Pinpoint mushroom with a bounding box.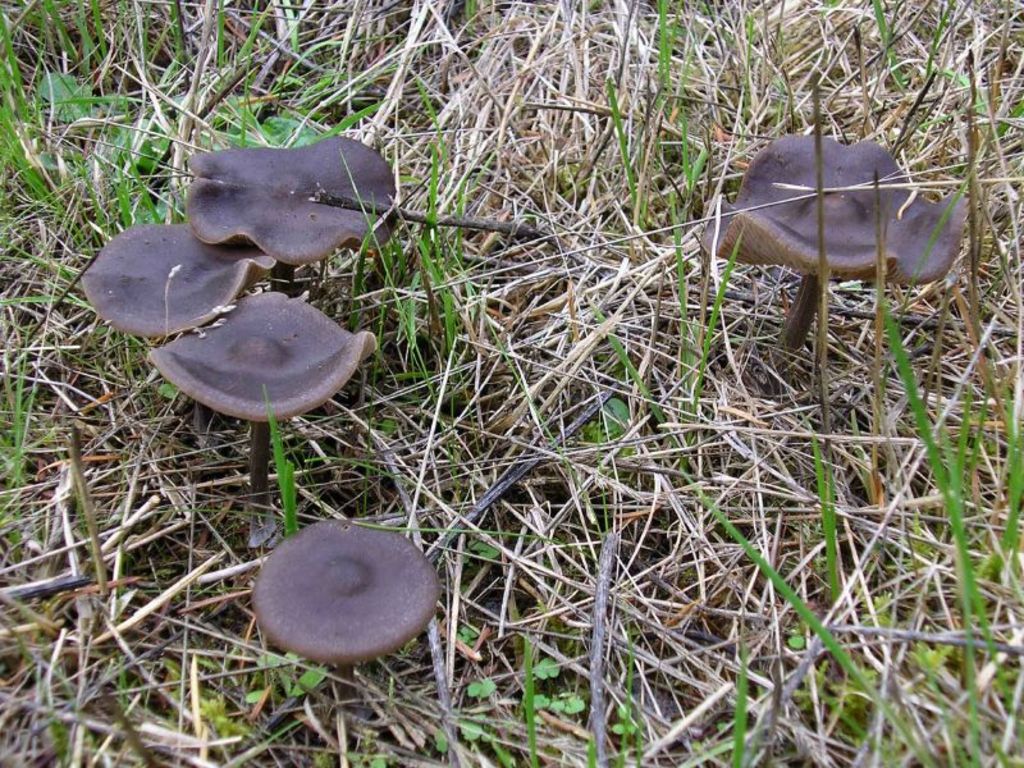
259,518,444,713.
